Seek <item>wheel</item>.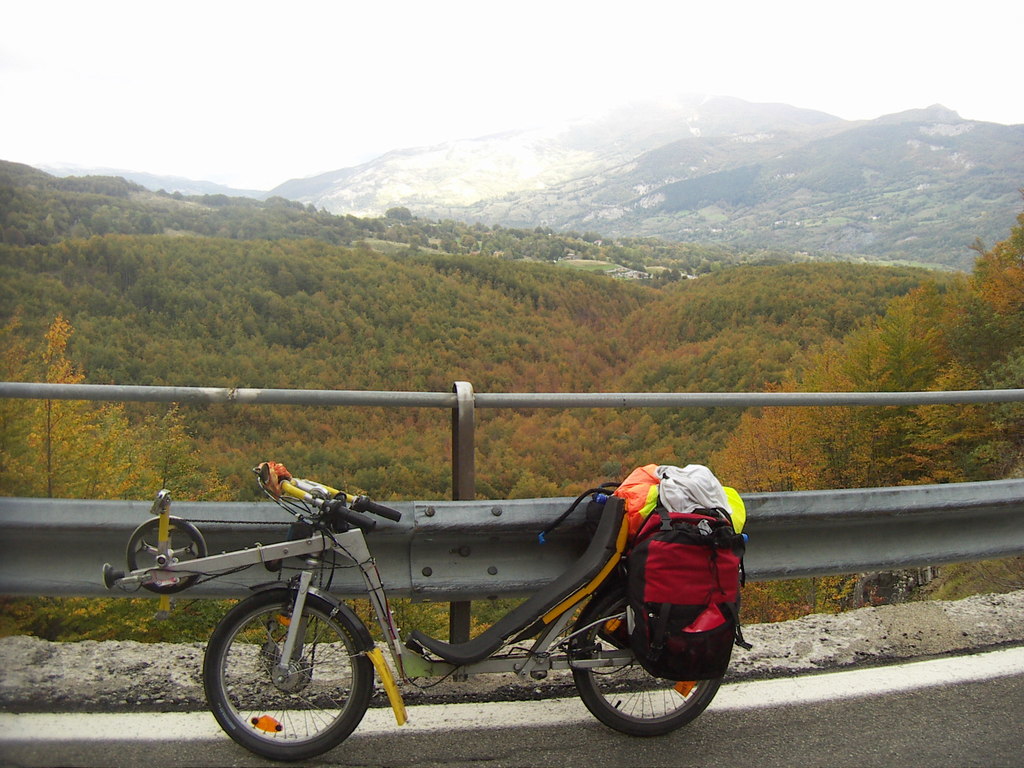
x1=202 y1=590 x2=372 y2=762.
